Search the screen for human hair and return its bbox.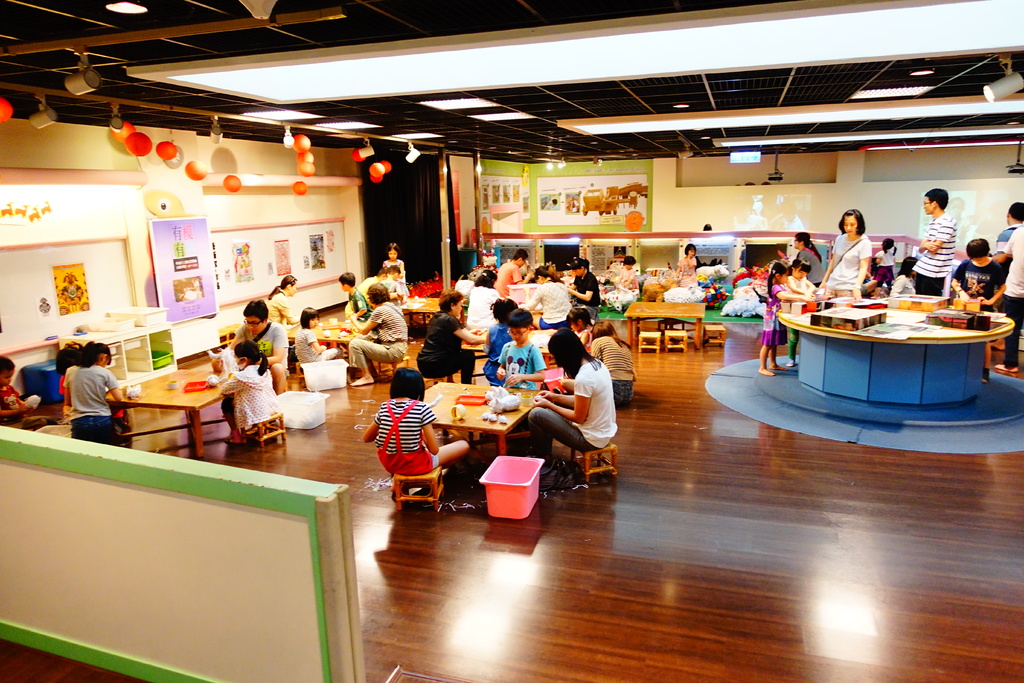
Found: x1=968 y1=235 x2=991 y2=258.
